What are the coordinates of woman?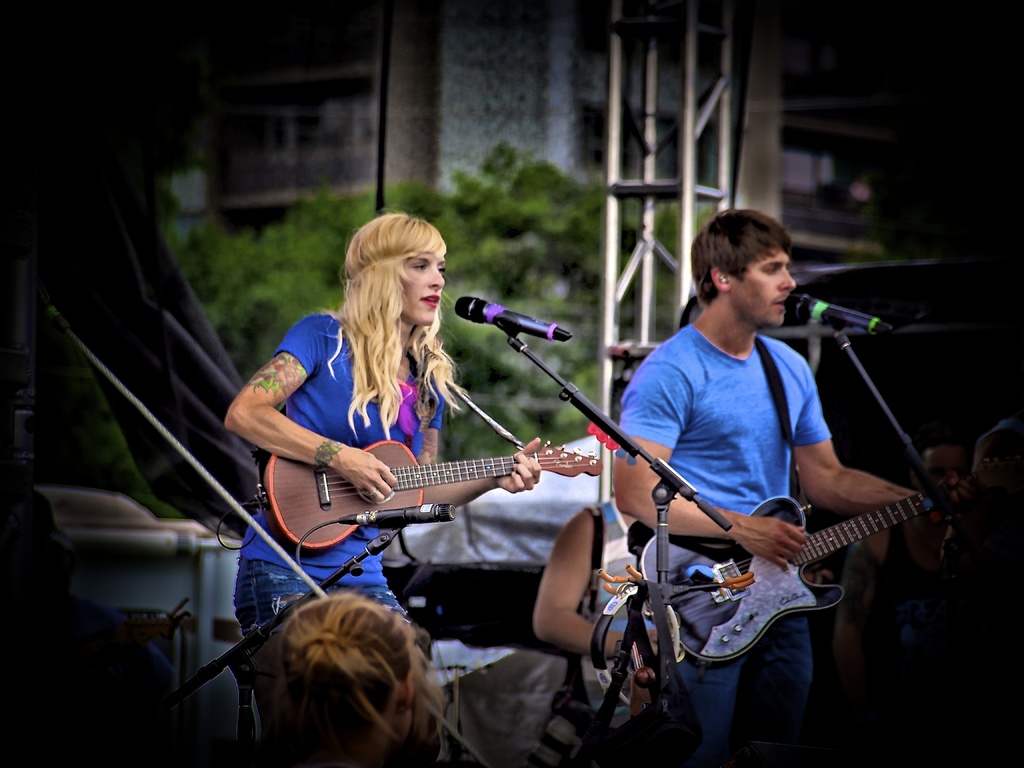
crop(221, 231, 539, 669).
